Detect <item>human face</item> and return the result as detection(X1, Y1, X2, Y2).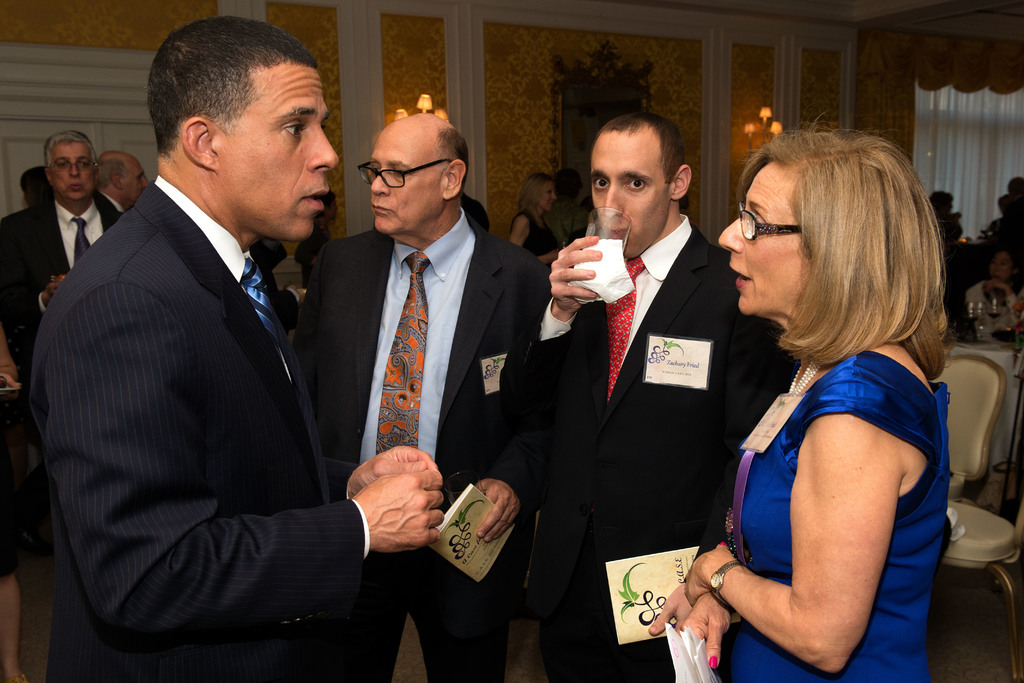
detection(219, 69, 340, 243).
